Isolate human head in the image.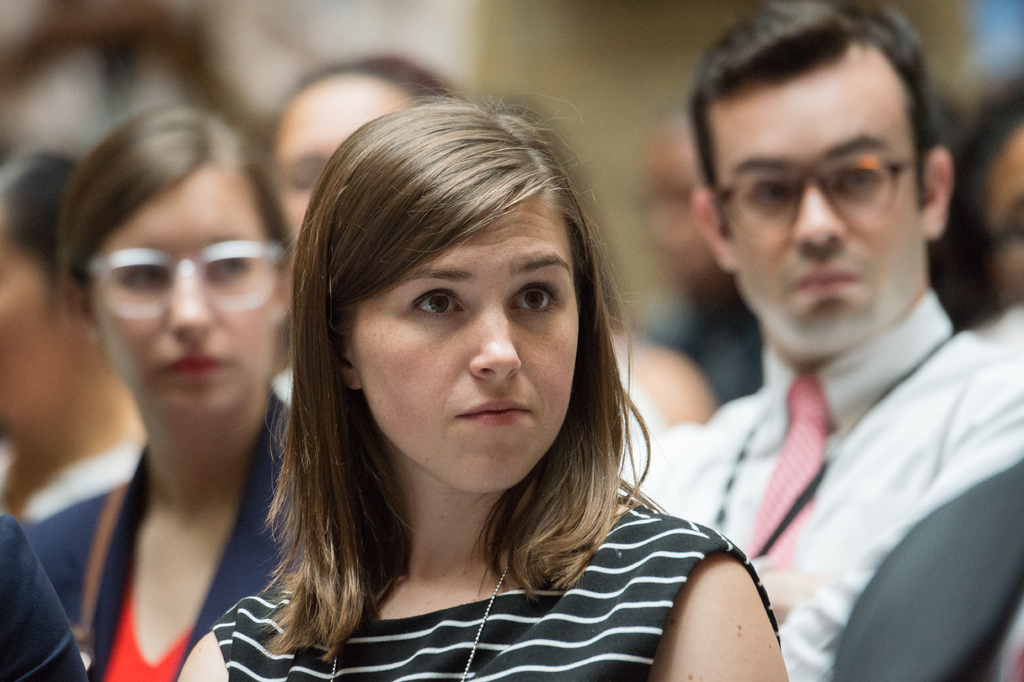
Isolated region: select_region(0, 150, 113, 435).
